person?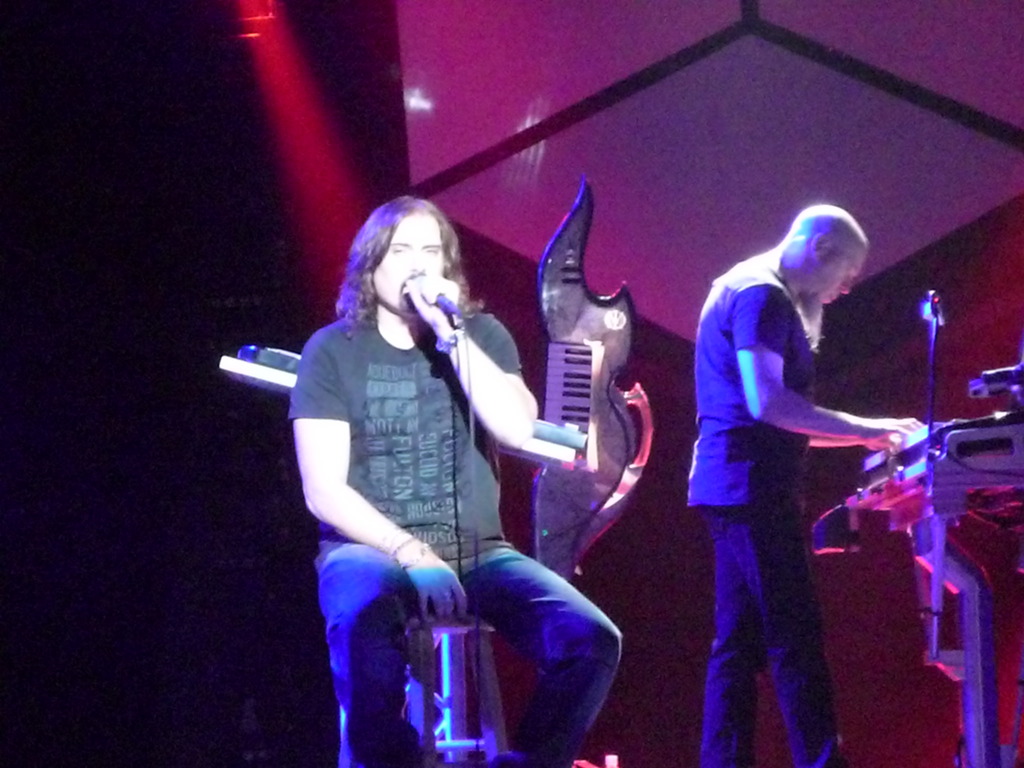
{"left": 288, "top": 191, "right": 624, "bottom": 767}
